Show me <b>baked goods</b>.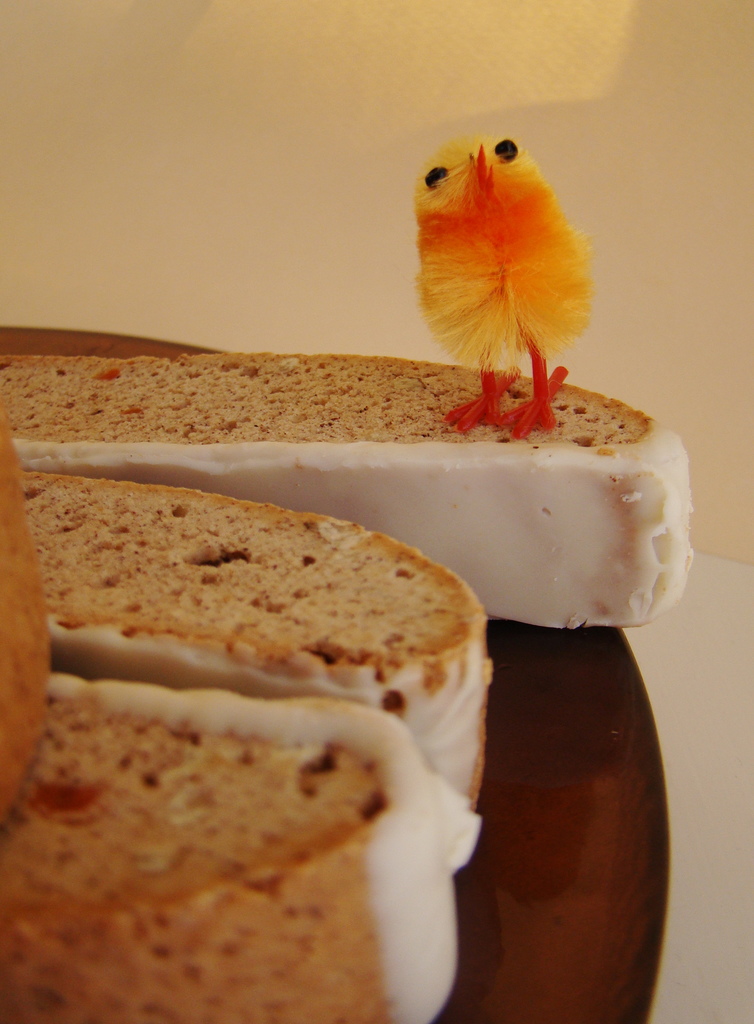
<b>baked goods</b> is here: region(0, 672, 455, 1023).
